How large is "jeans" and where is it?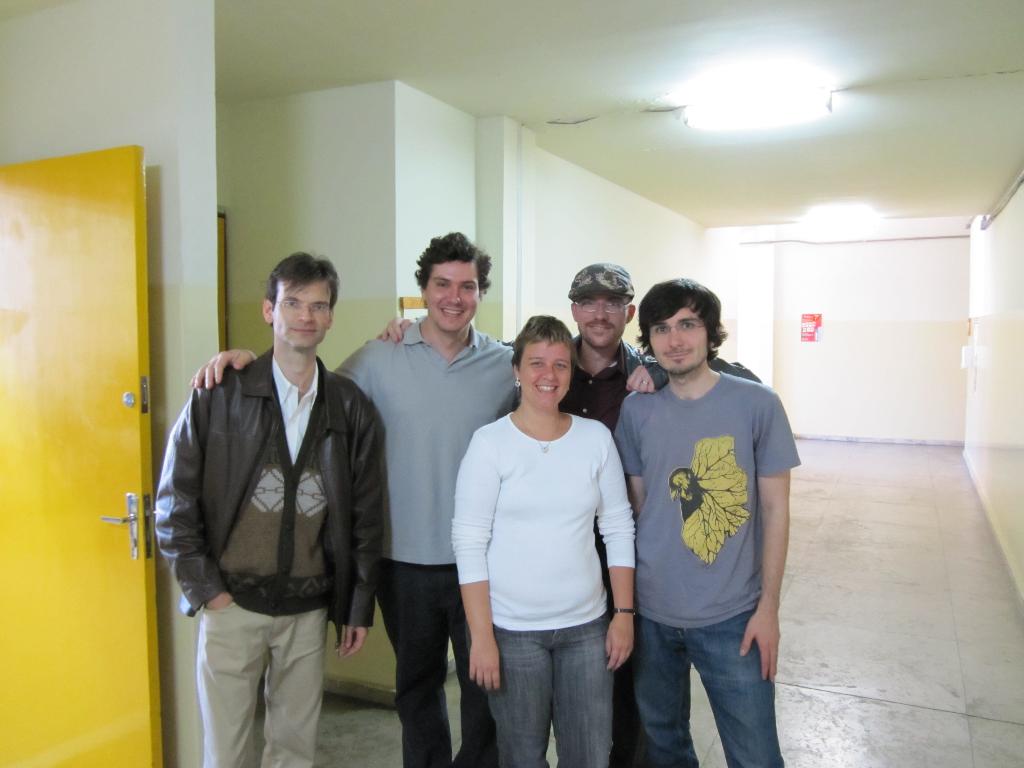
Bounding box: region(492, 617, 612, 762).
